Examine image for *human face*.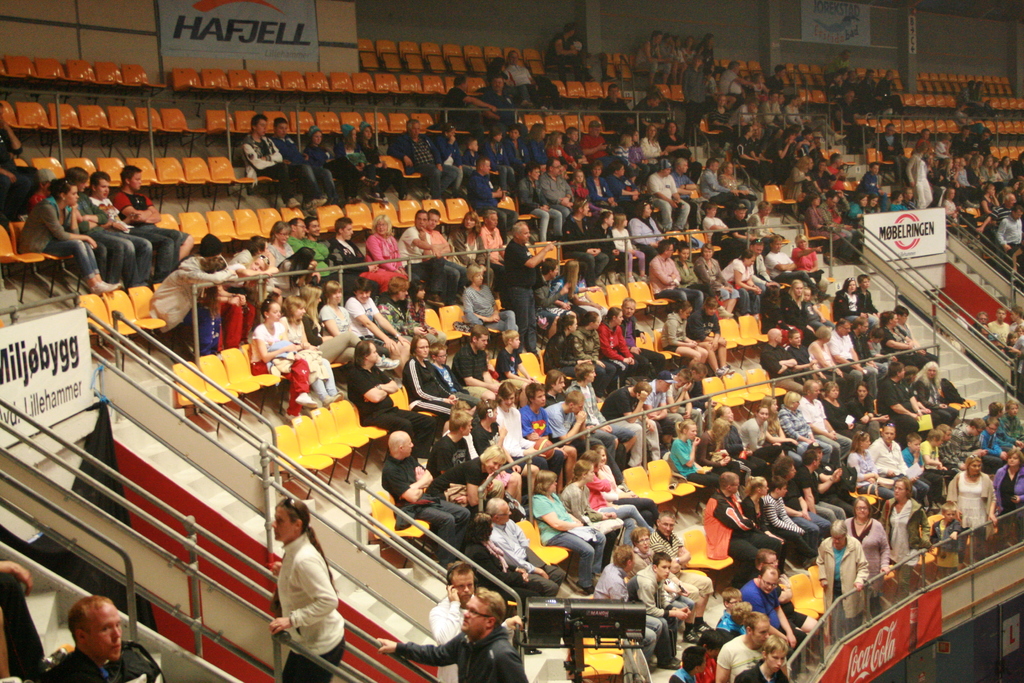
Examination result: crop(778, 332, 783, 341).
